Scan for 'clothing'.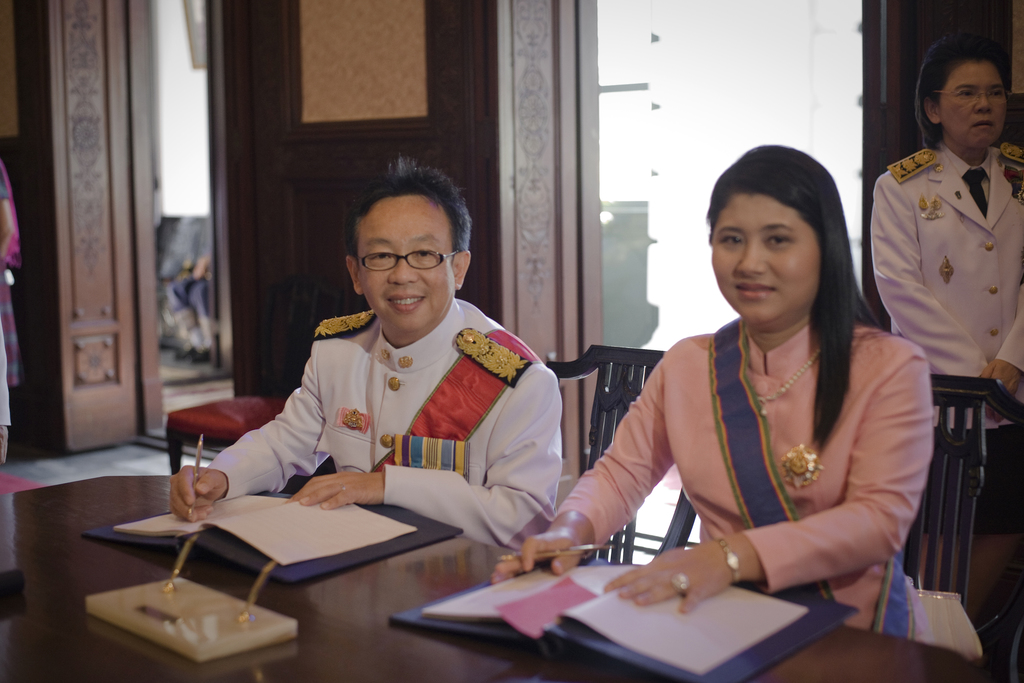
Scan result: box=[0, 174, 12, 427].
